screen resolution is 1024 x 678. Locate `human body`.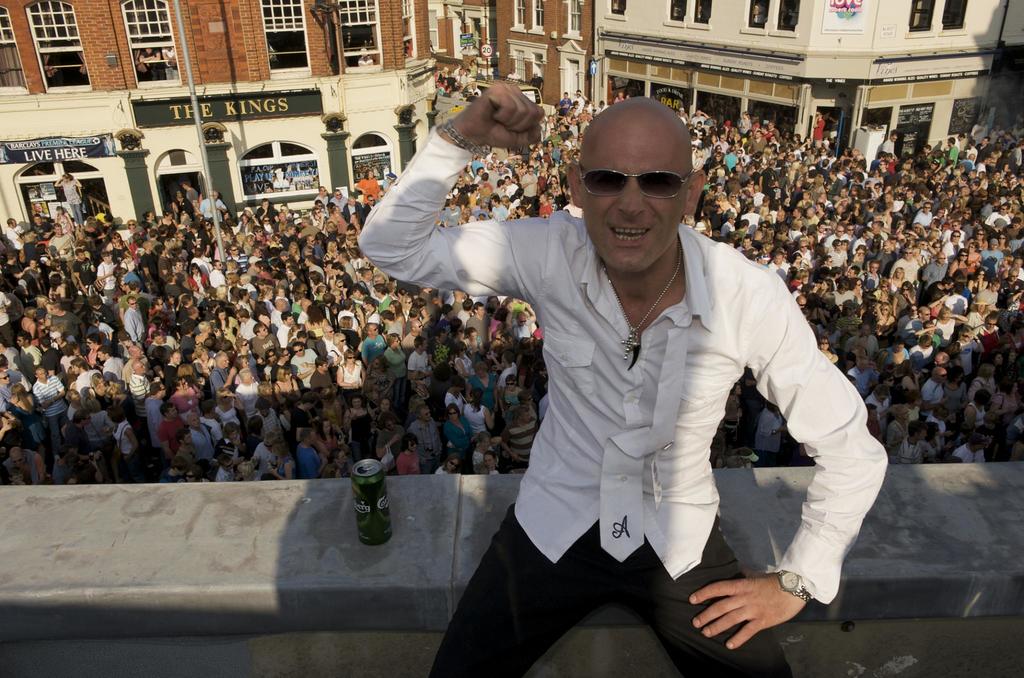
511,195,521,207.
